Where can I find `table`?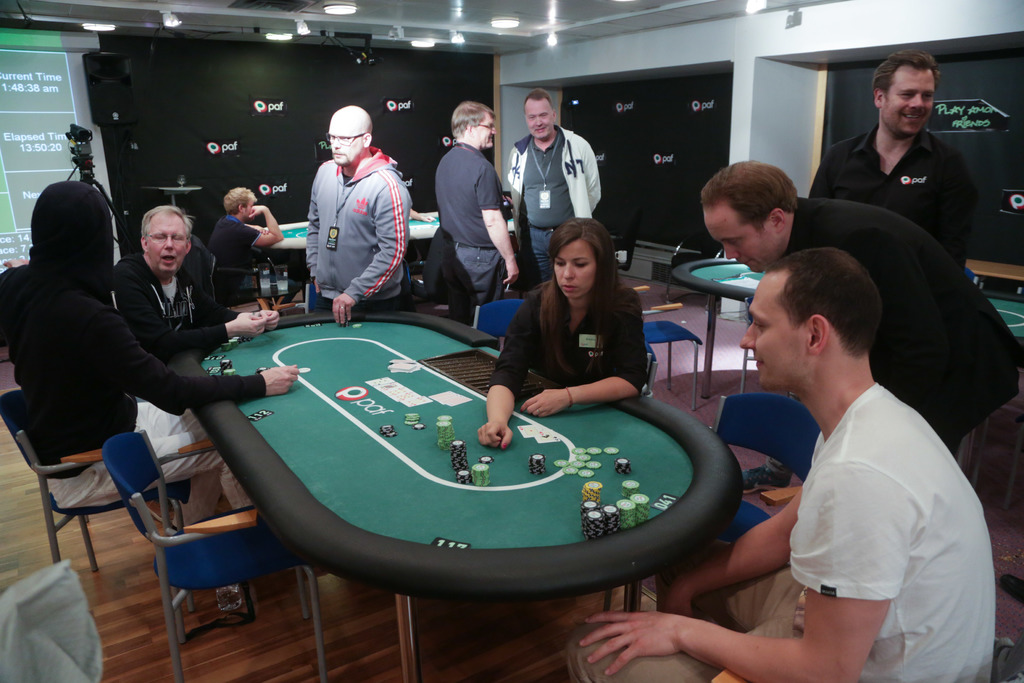
You can find it at 165,304,751,682.
